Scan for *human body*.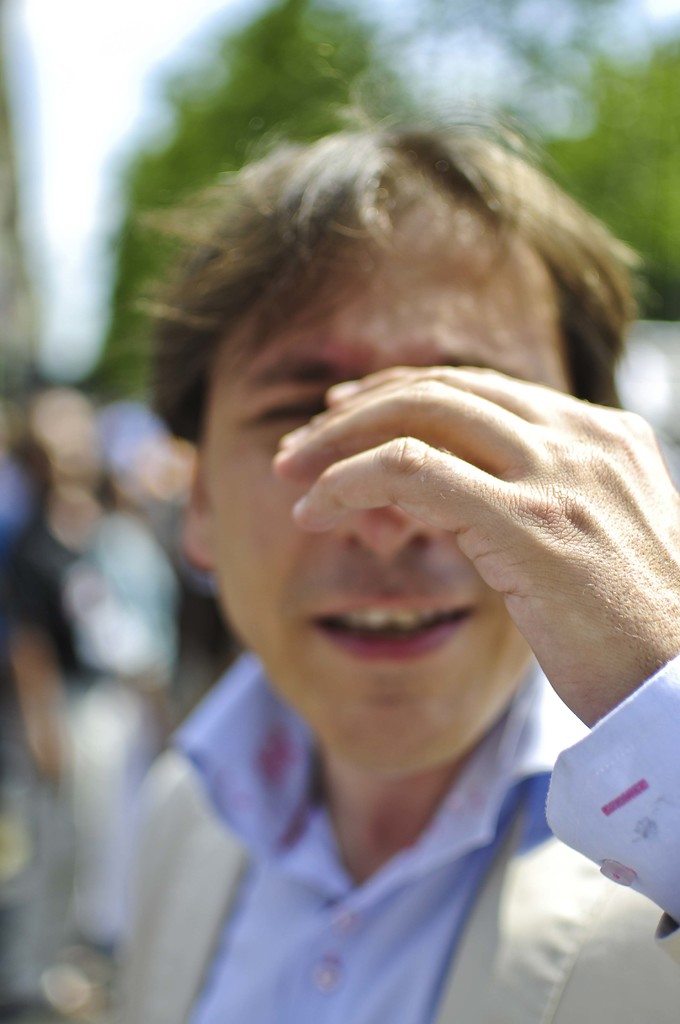
Scan result: region(42, 194, 679, 994).
